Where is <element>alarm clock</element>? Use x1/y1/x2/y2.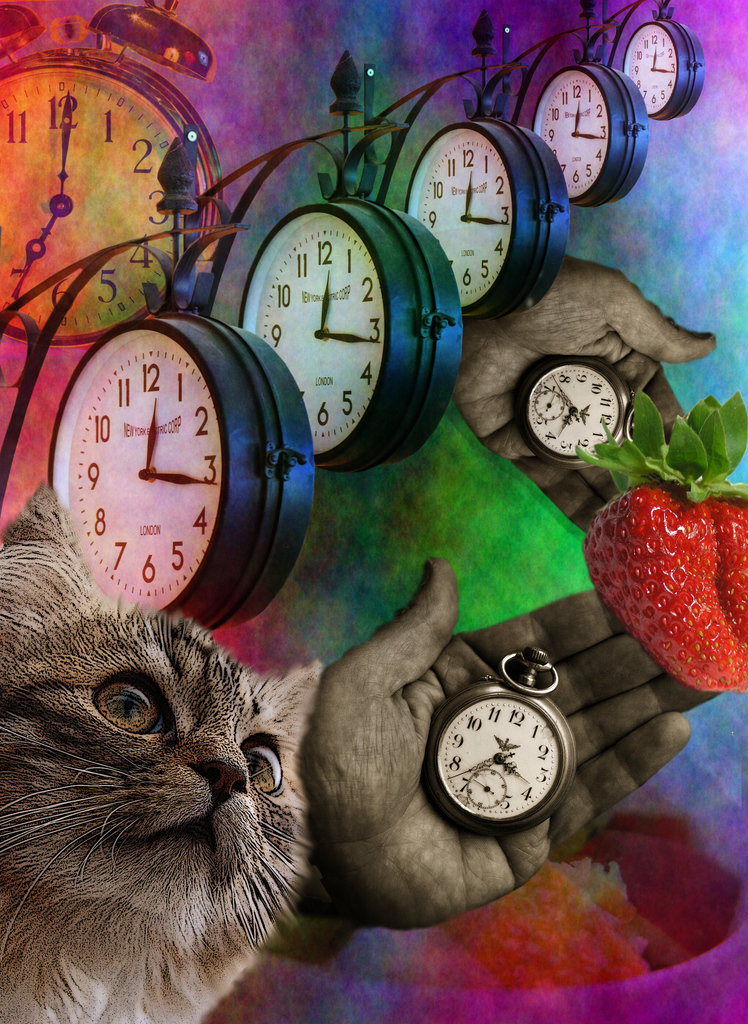
527/42/653/211.
